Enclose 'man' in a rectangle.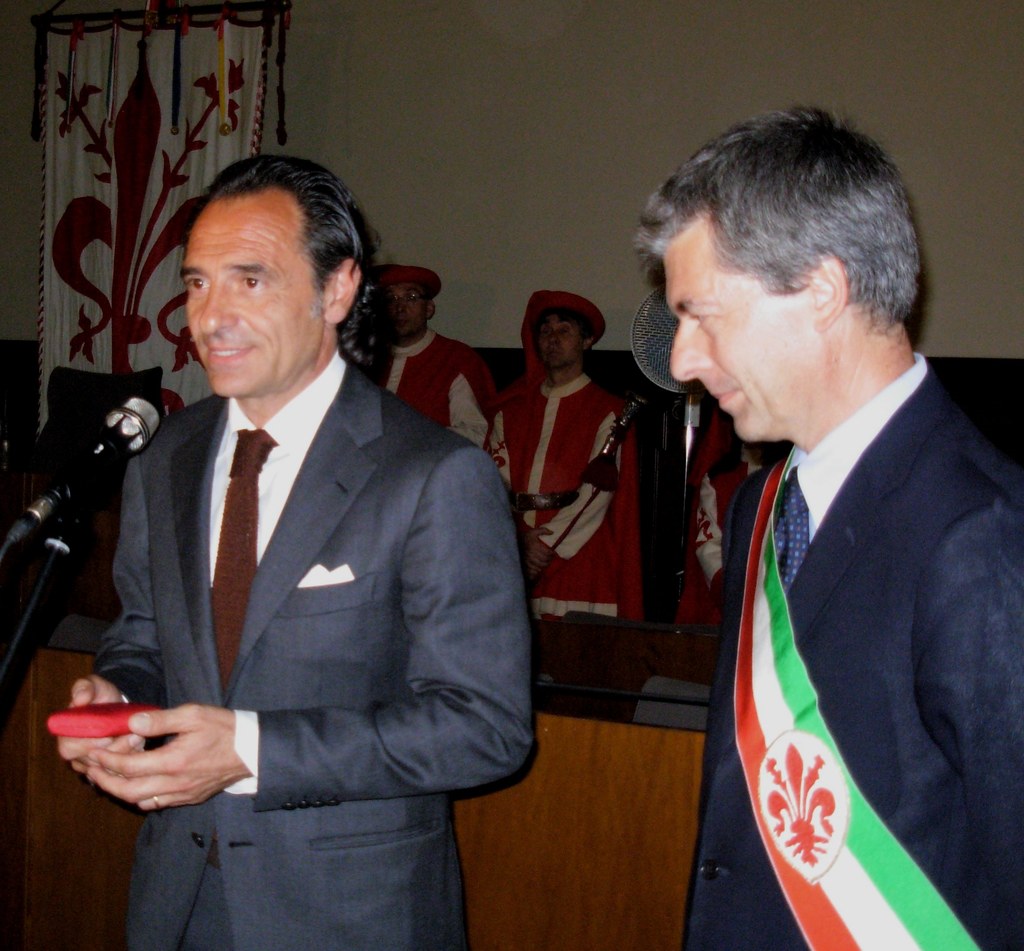
[x1=377, y1=264, x2=494, y2=452].
